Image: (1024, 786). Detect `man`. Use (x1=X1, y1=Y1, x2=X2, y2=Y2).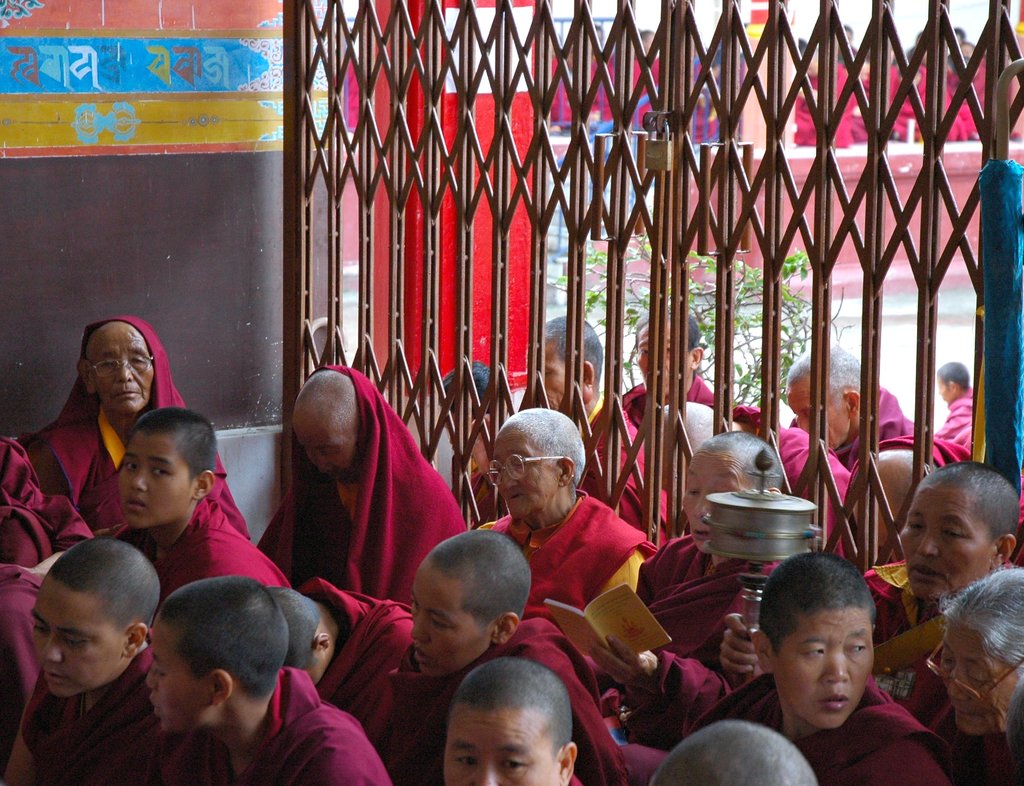
(x1=460, y1=315, x2=673, y2=550).
